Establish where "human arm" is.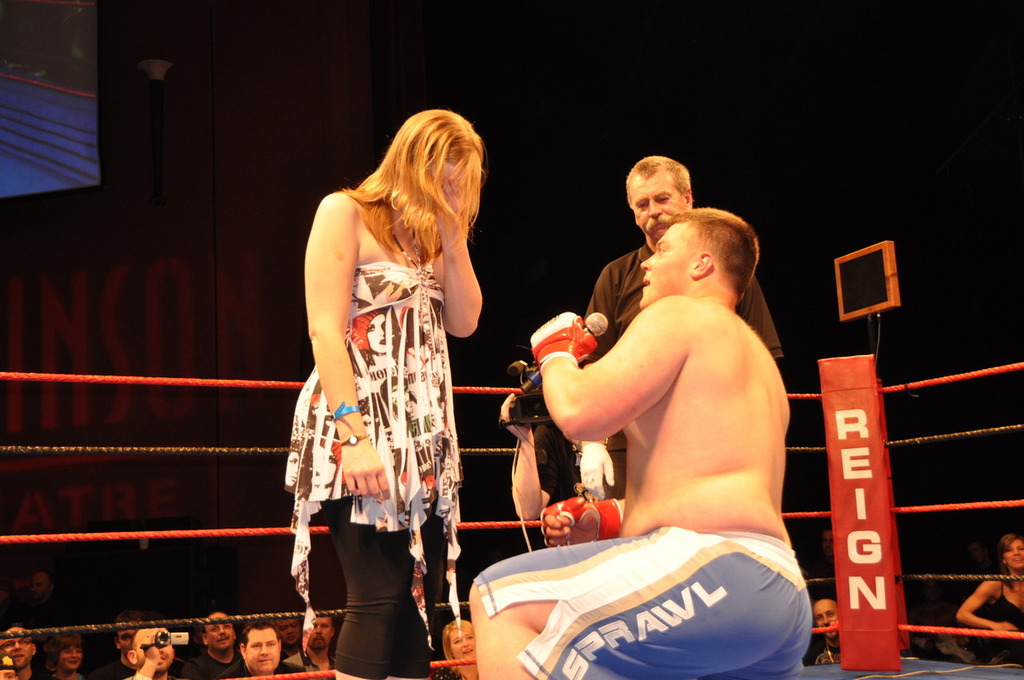
Established at {"x1": 294, "y1": 189, "x2": 387, "y2": 512}.
